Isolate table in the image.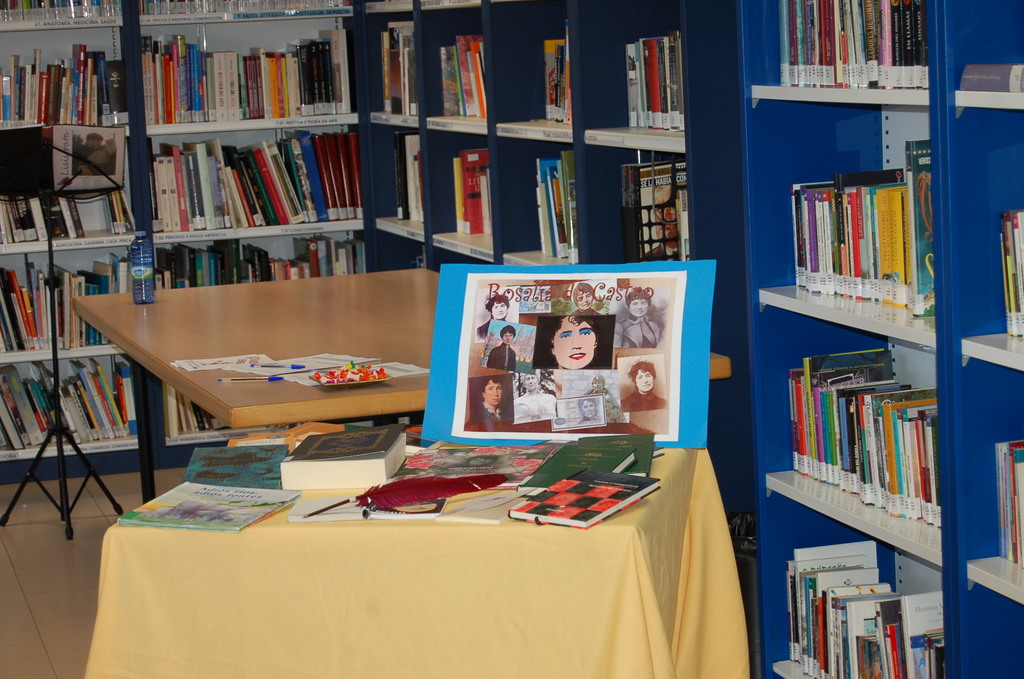
Isolated region: left=68, top=267, right=730, bottom=503.
